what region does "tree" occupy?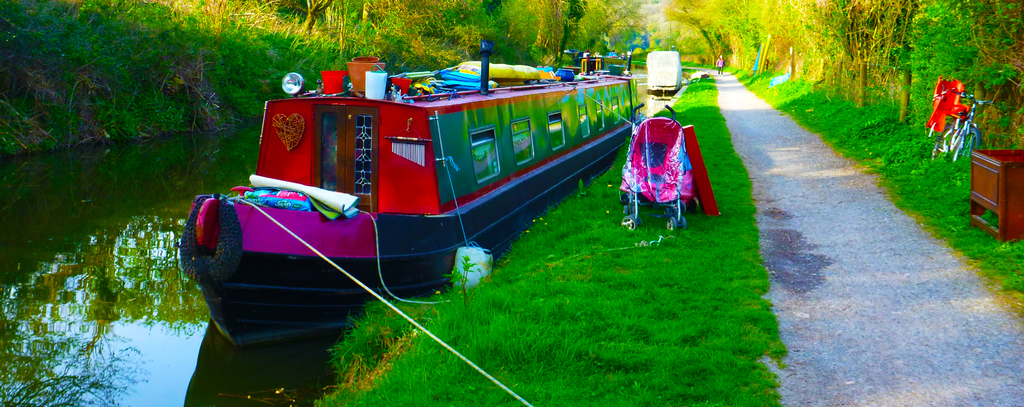
Rect(300, 0, 331, 34).
